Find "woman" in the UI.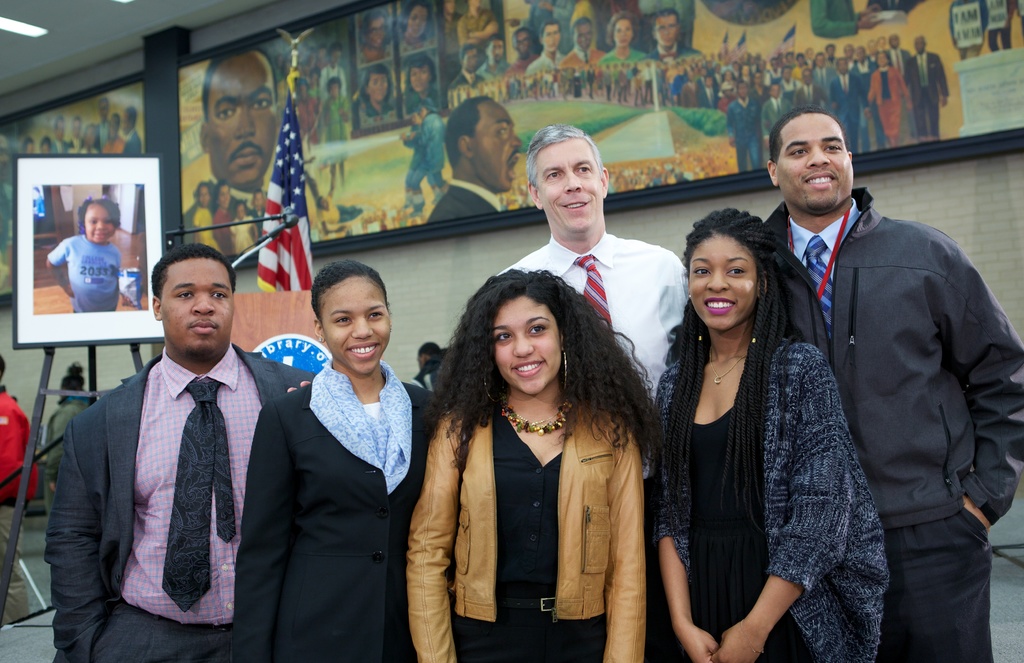
UI element at [x1=404, y1=268, x2=661, y2=662].
